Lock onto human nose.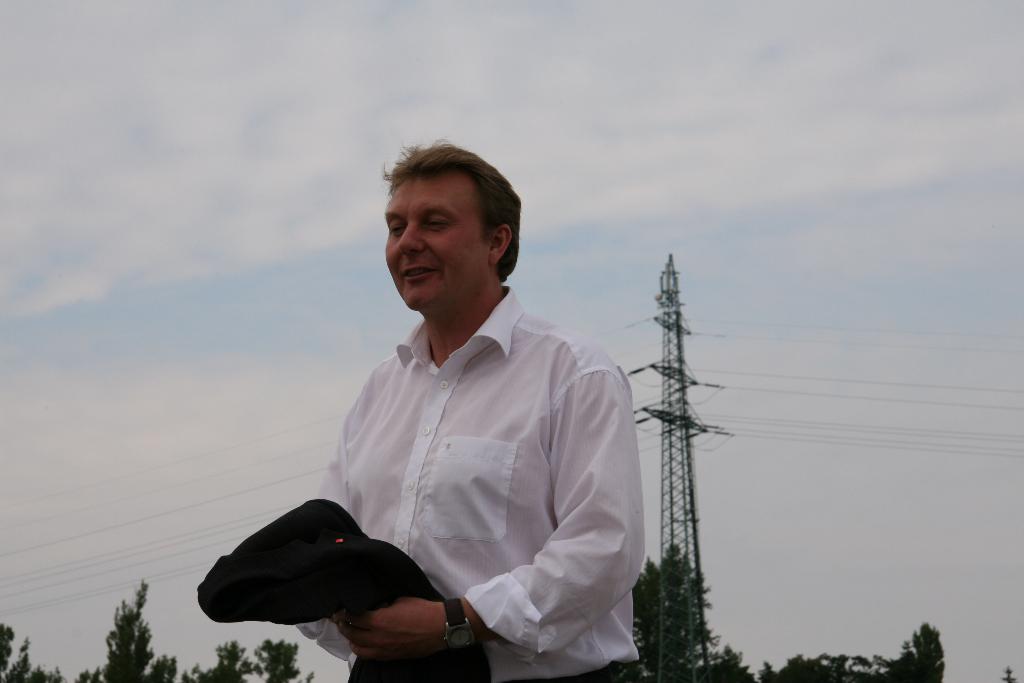
Locked: BBox(399, 224, 423, 257).
